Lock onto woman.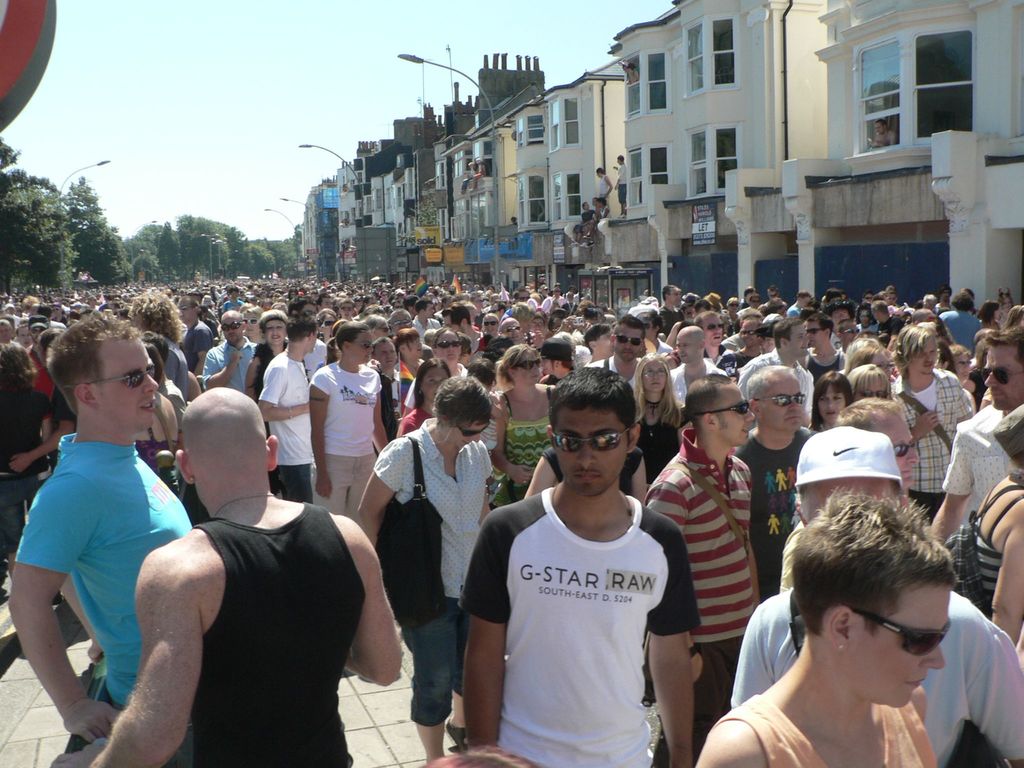
Locked: <box>129,340,177,479</box>.
